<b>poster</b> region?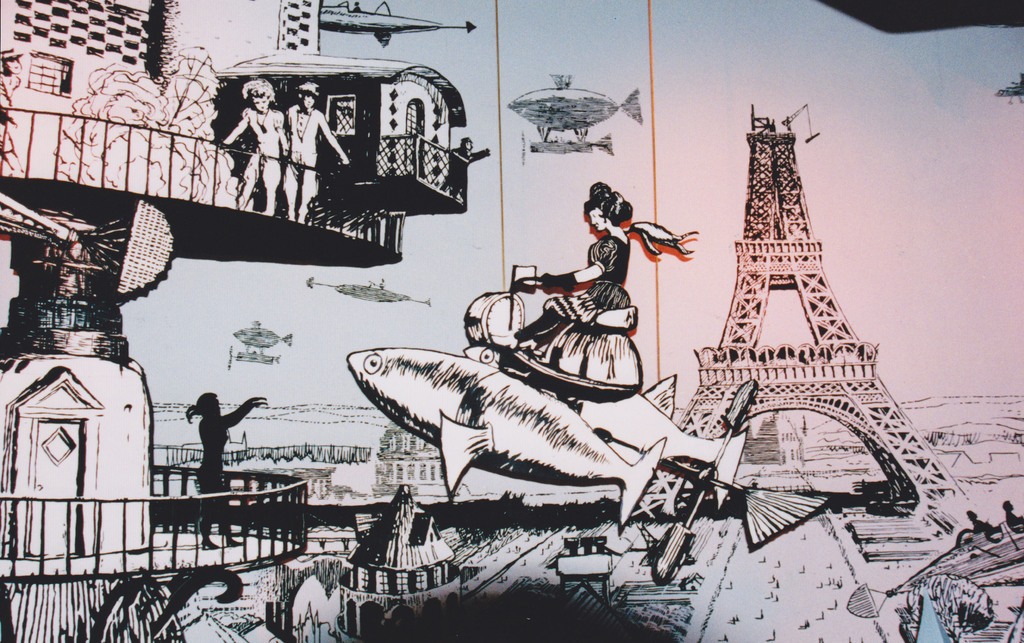
0:0:1023:642
